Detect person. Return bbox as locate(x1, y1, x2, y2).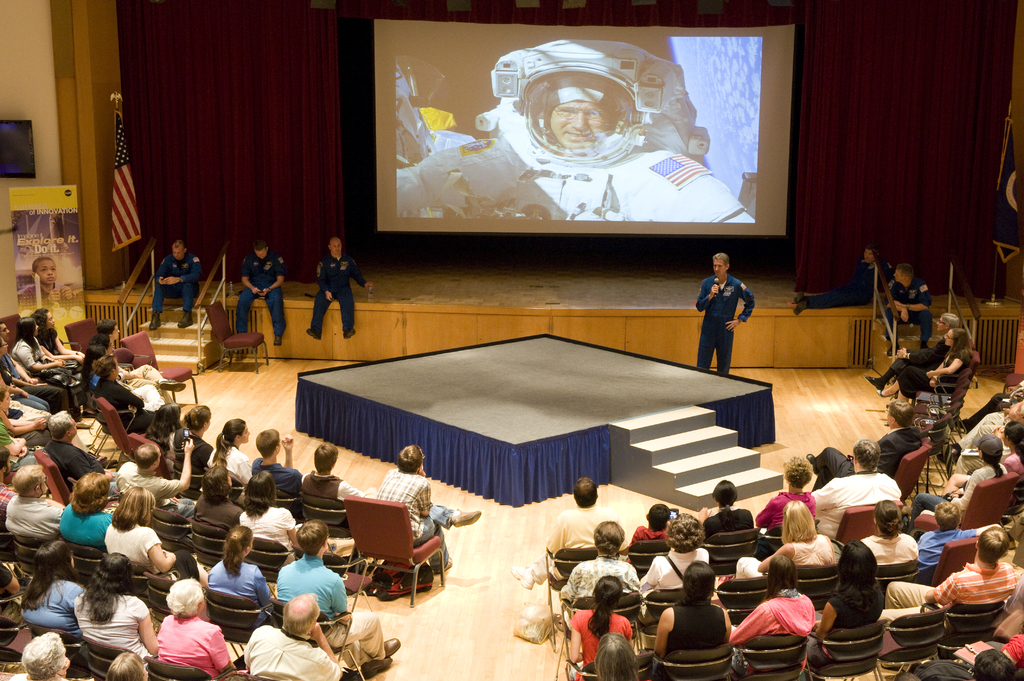
locate(543, 463, 605, 561).
